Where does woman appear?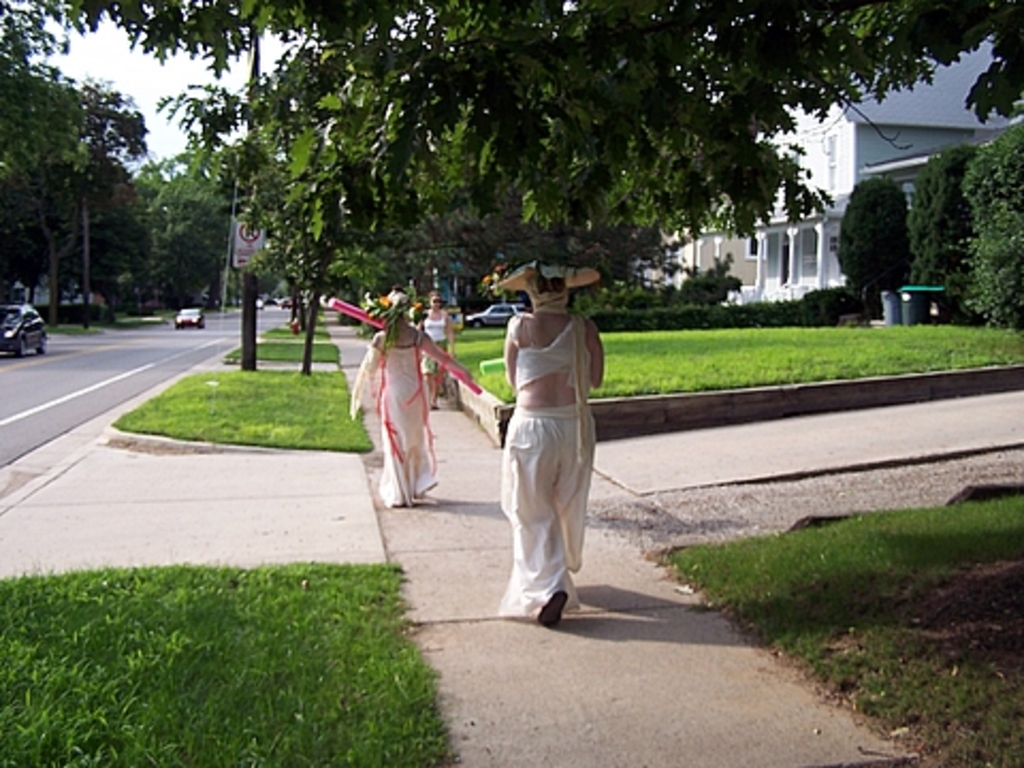
Appears at [left=346, top=288, right=463, bottom=510].
